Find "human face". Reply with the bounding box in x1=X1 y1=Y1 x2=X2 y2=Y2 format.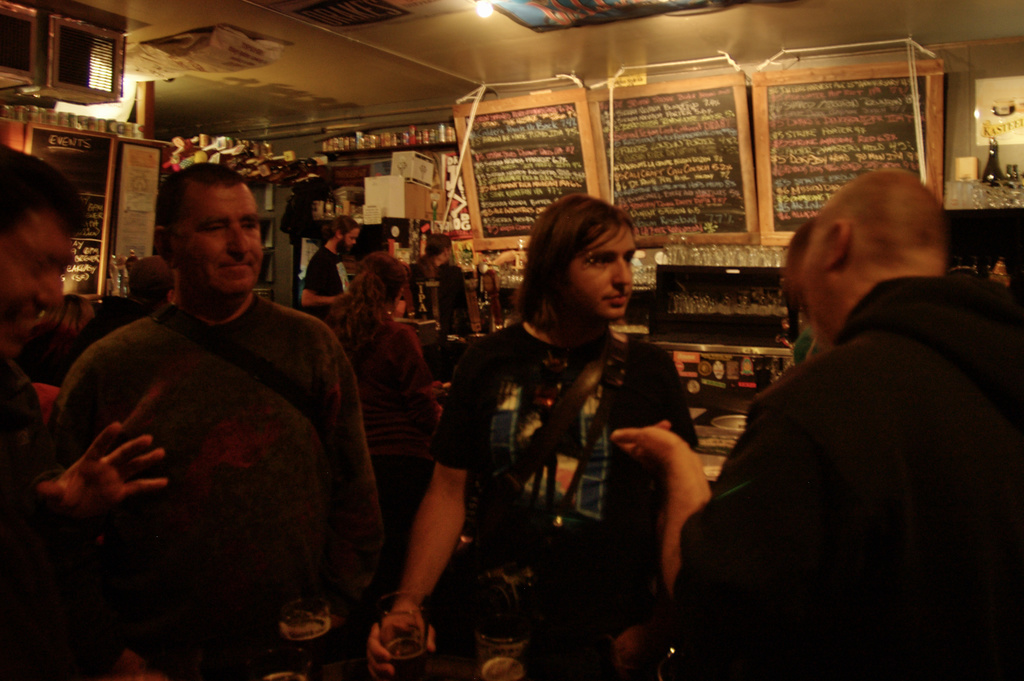
x1=569 y1=222 x2=634 y2=317.
